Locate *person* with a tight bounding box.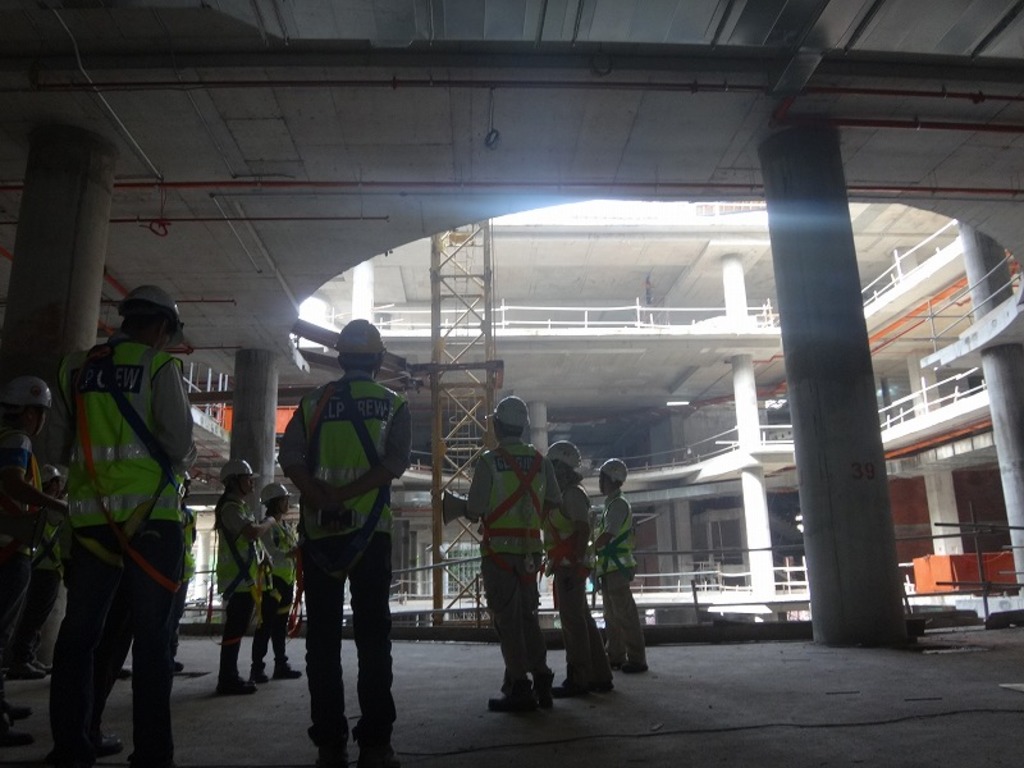
<box>50,287,187,765</box>.
